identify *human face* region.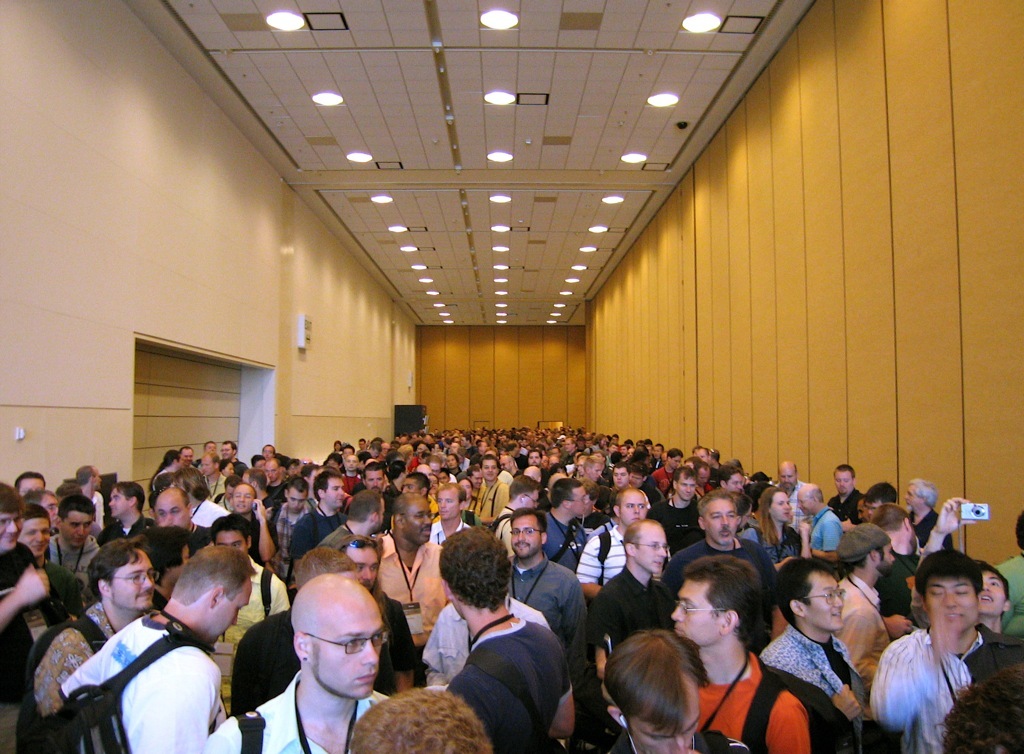
Region: x1=833 y1=473 x2=850 y2=494.
